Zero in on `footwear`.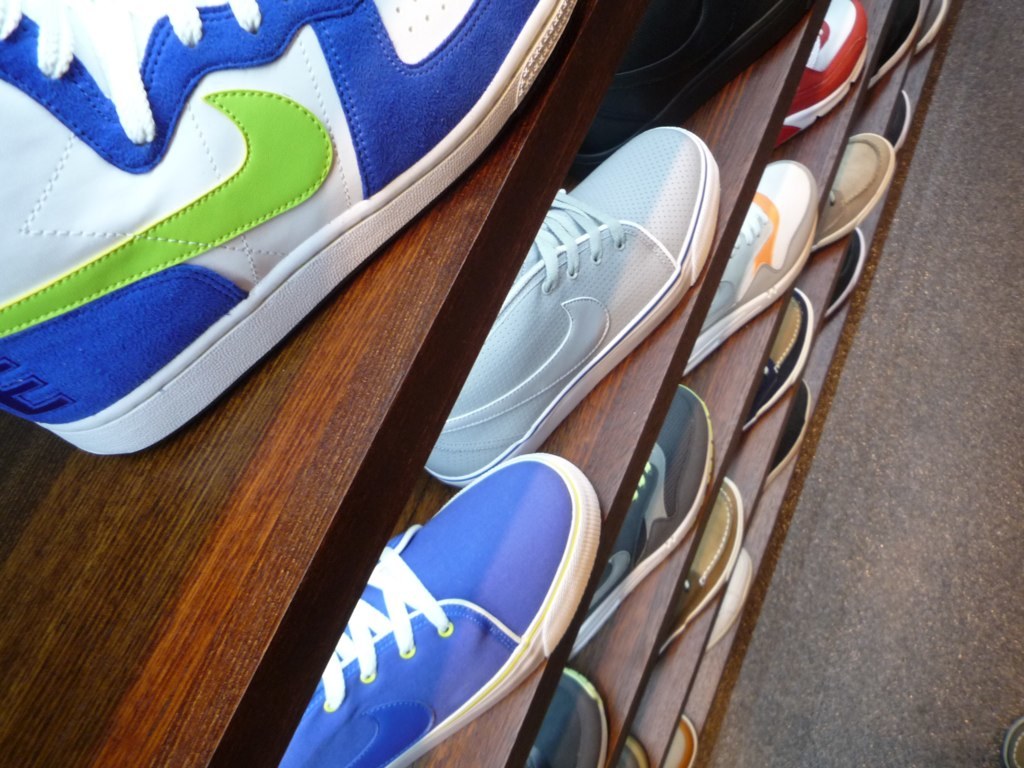
Zeroed in: bbox=[663, 711, 695, 767].
